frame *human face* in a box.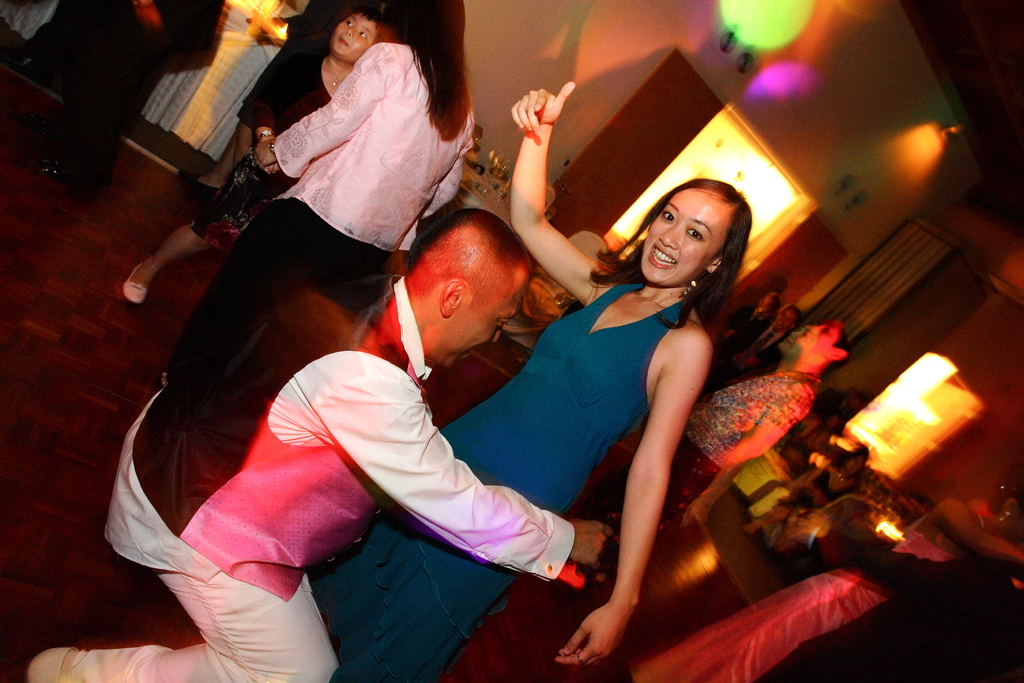
446, 295, 526, 367.
